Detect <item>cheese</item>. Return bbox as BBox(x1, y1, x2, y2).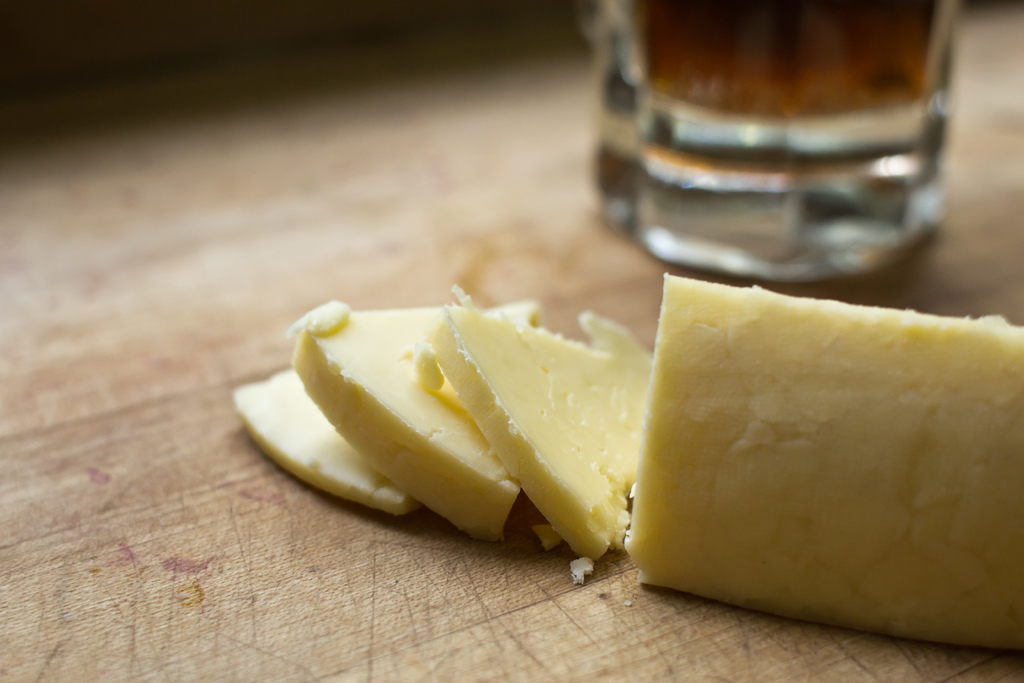
BBox(287, 292, 543, 548).
